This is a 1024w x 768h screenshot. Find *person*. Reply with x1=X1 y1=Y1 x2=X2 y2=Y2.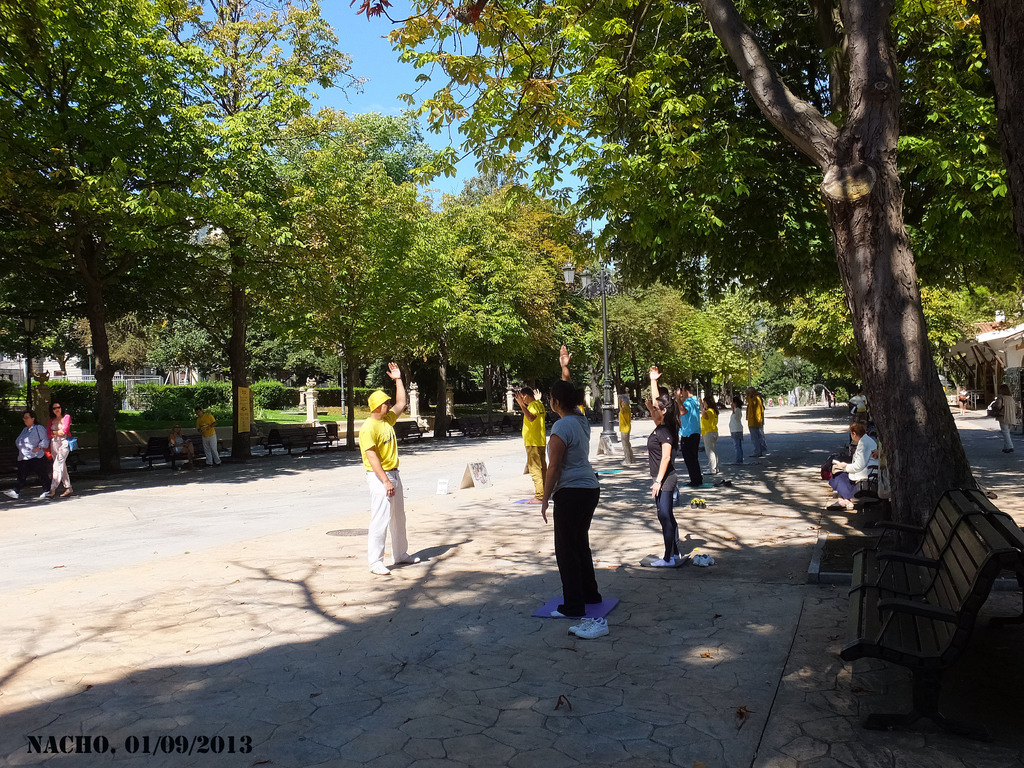
x1=827 y1=426 x2=880 y2=505.
